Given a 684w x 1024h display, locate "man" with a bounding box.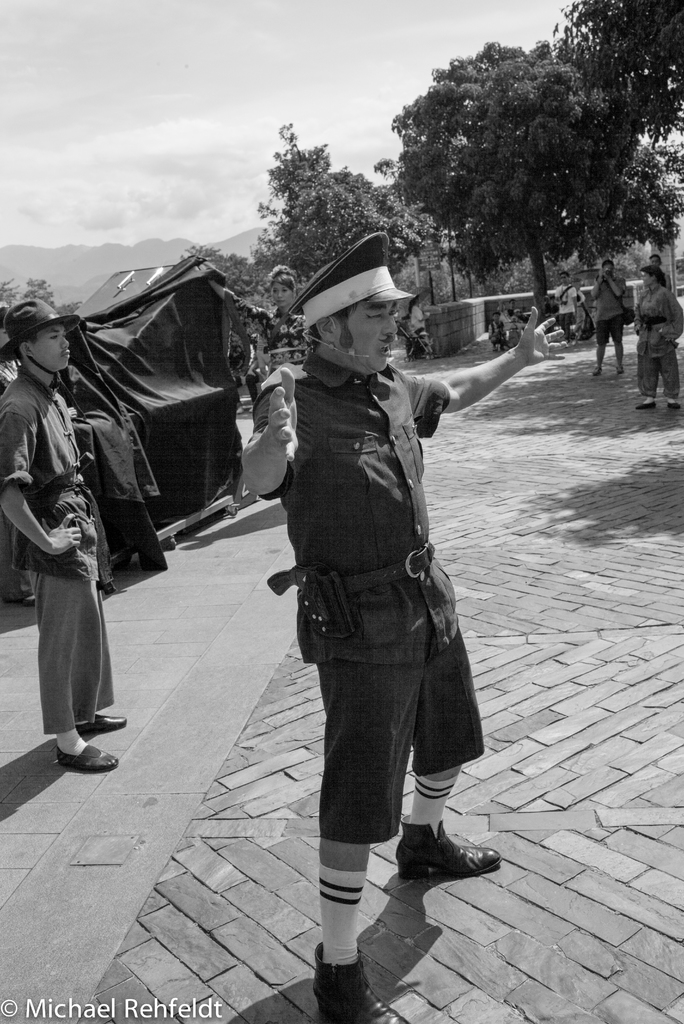
Located: x1=647 y1=252 x2=674 y2=305.
